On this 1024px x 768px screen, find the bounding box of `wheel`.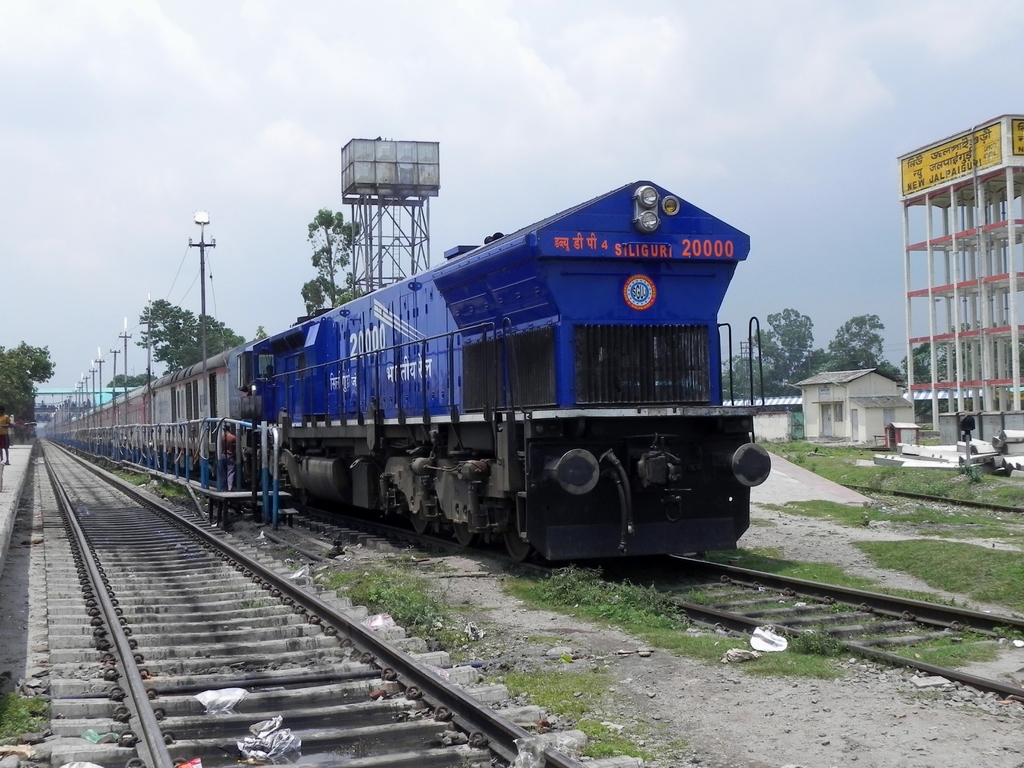
Bounding box: 504 504 530 559.
